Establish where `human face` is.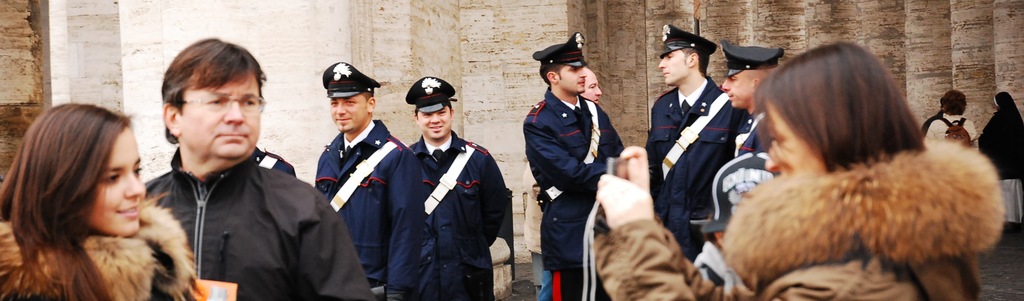
Established at [left=659, top=50, right=687, bottom=86].
